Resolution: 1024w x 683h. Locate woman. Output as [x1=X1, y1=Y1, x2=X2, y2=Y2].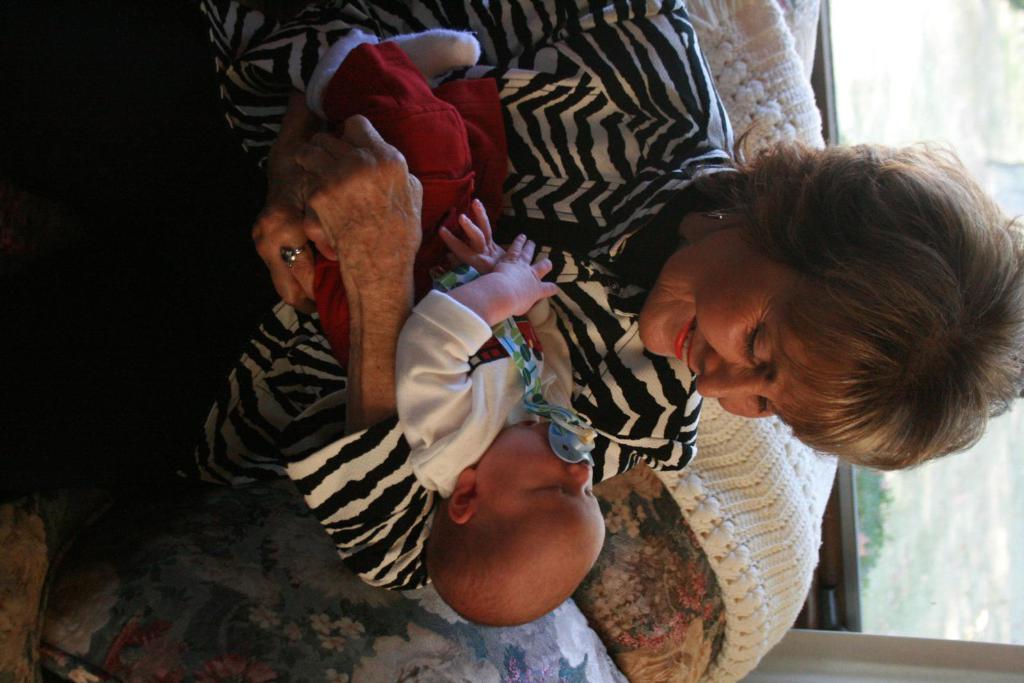
[x1=214, y1=2, x2=1021, y2=597].
